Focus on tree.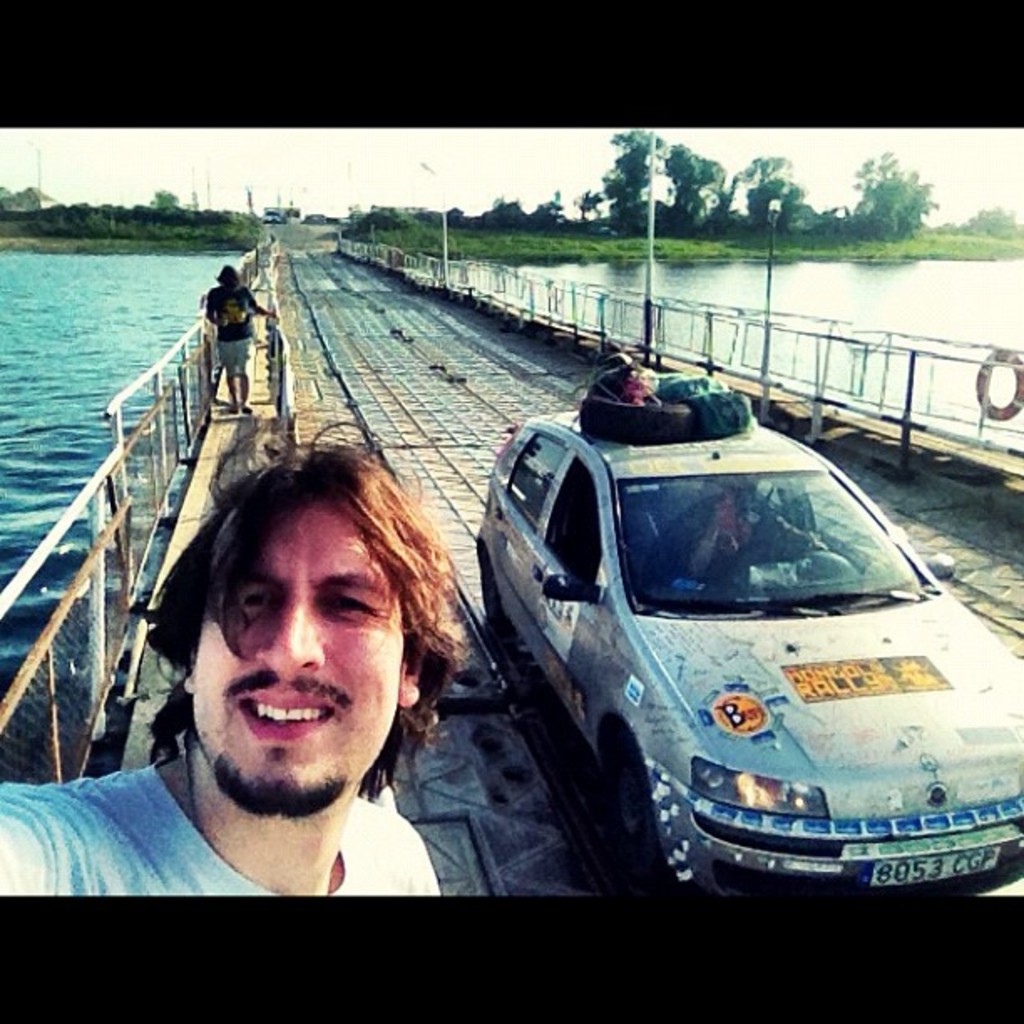
Focused at [left=599, top=125, right=659, bottom=221].
